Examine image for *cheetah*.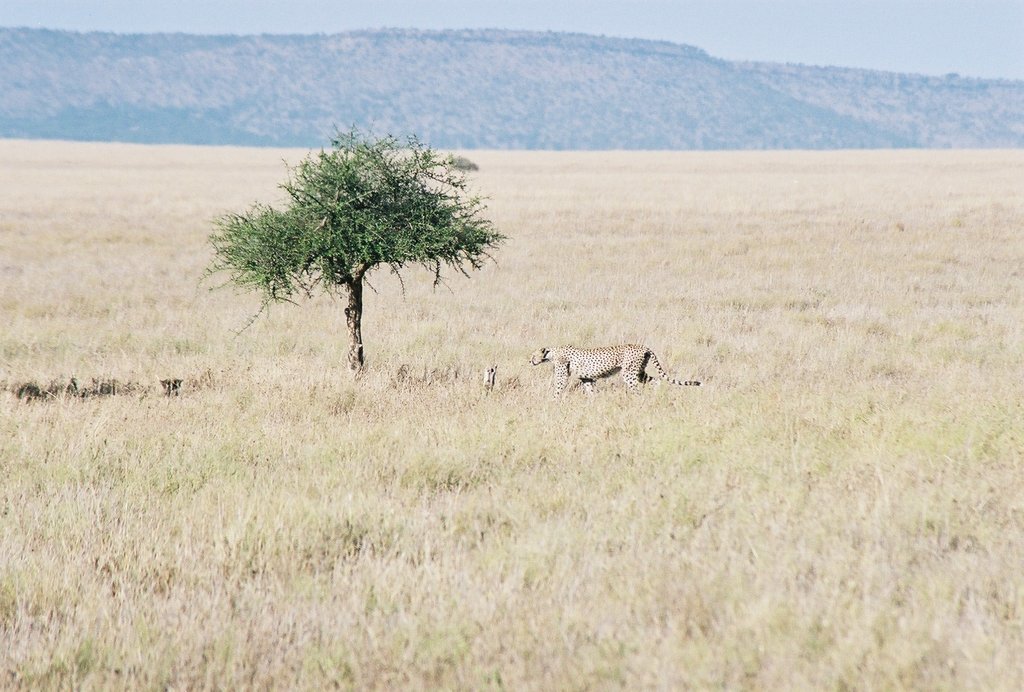
Examination result: bbox(528, 342, 700, 398).
